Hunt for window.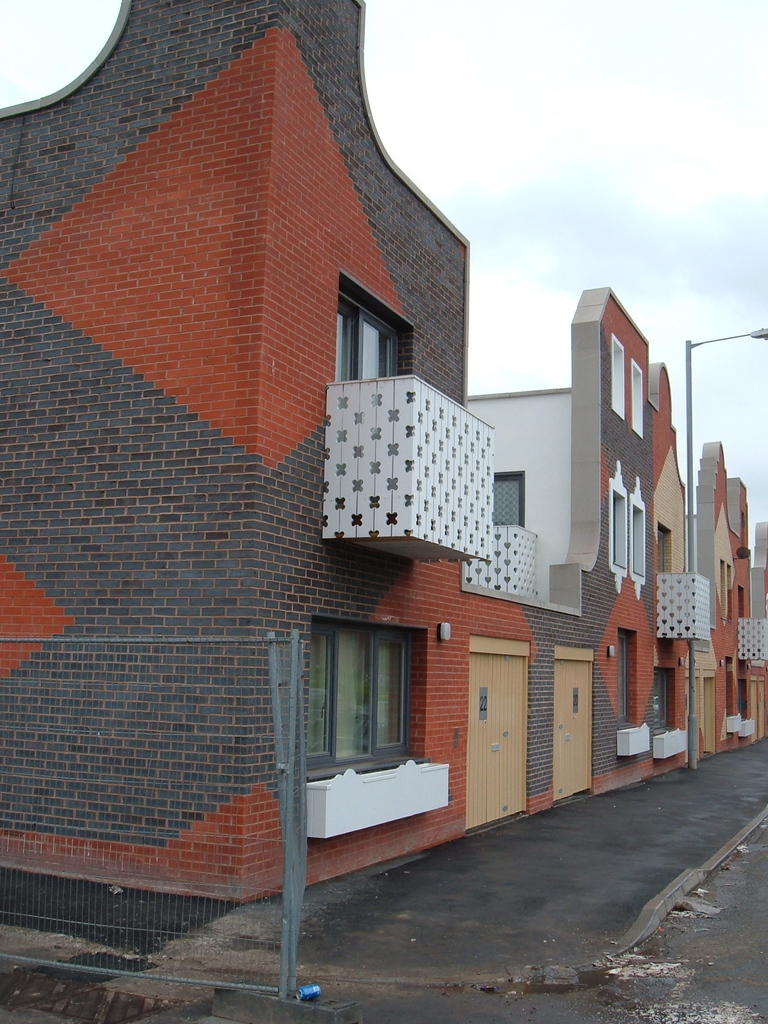
Hunted down at bbox=[496, 476, 527, 531].
